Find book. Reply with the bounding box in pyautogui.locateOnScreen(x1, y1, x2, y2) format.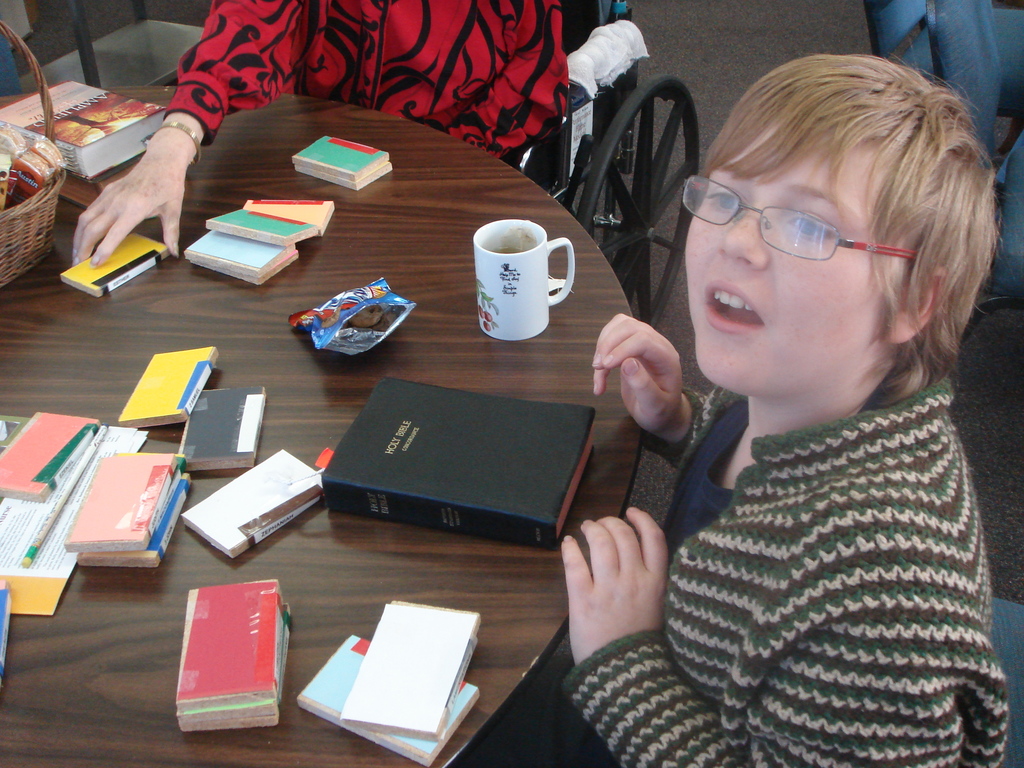
pyautogui.locateOnScreen(344, 600, 480, 740).
